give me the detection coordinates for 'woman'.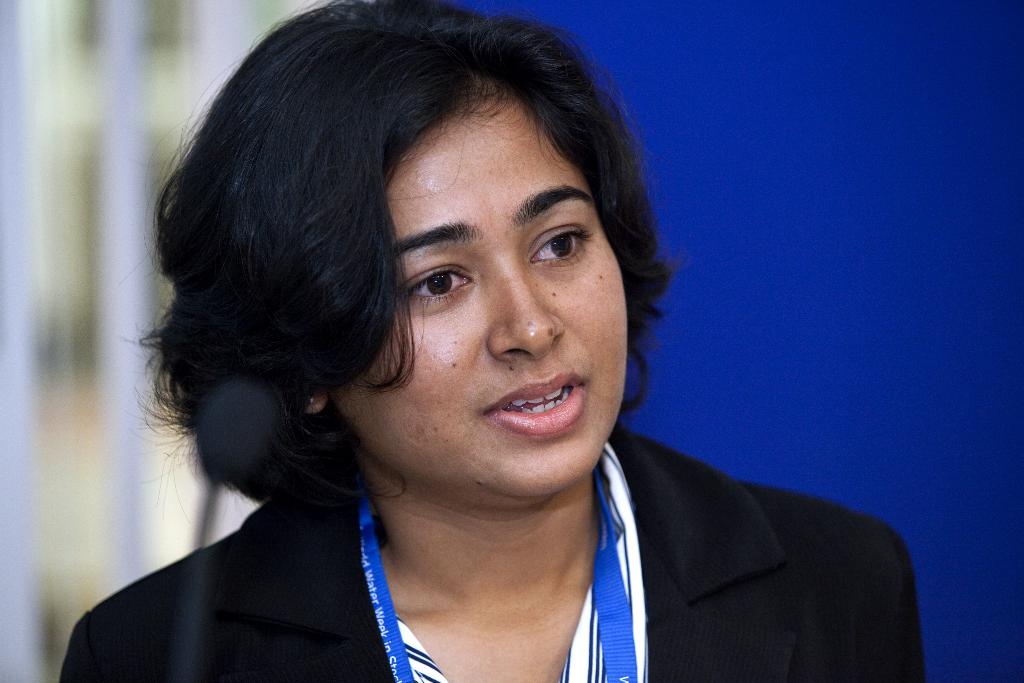
48 0 934 682.
